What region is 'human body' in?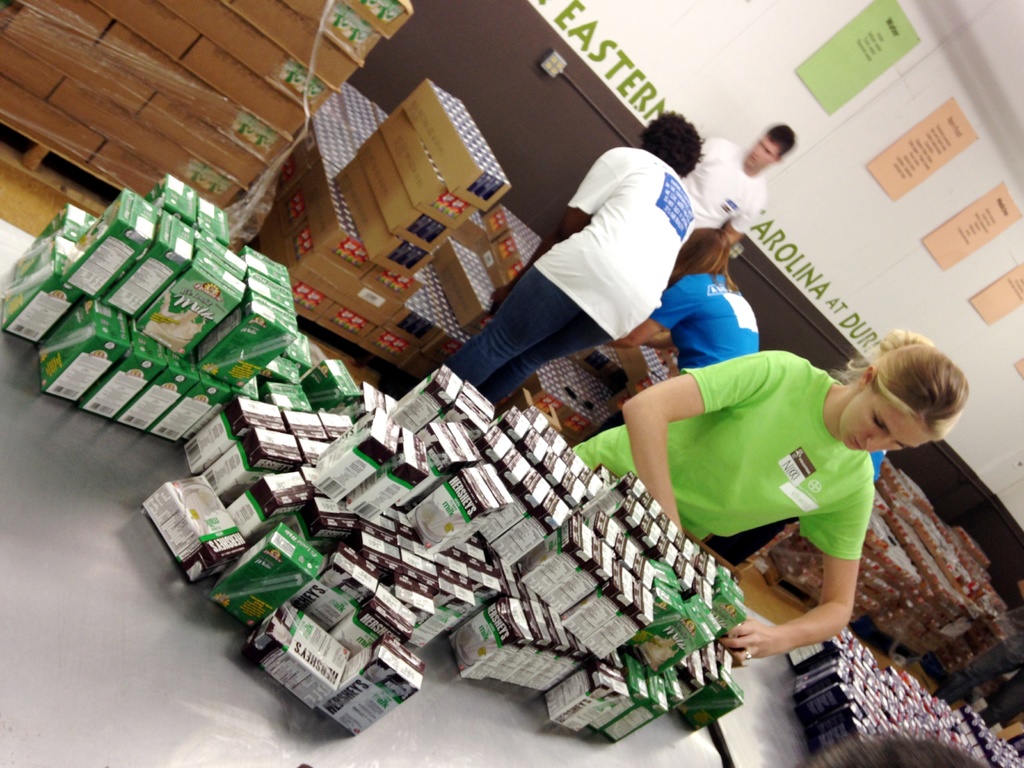
[left=572, top=330, right=972, bottom=667].
